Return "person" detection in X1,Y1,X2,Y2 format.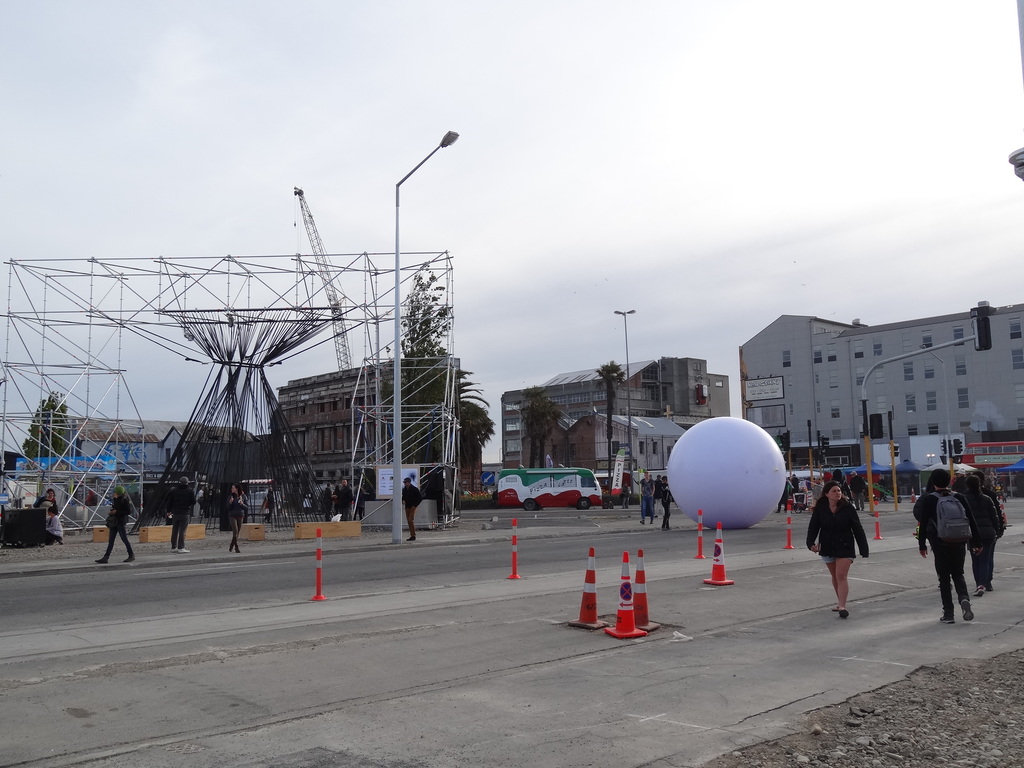
159,470,197,550.
